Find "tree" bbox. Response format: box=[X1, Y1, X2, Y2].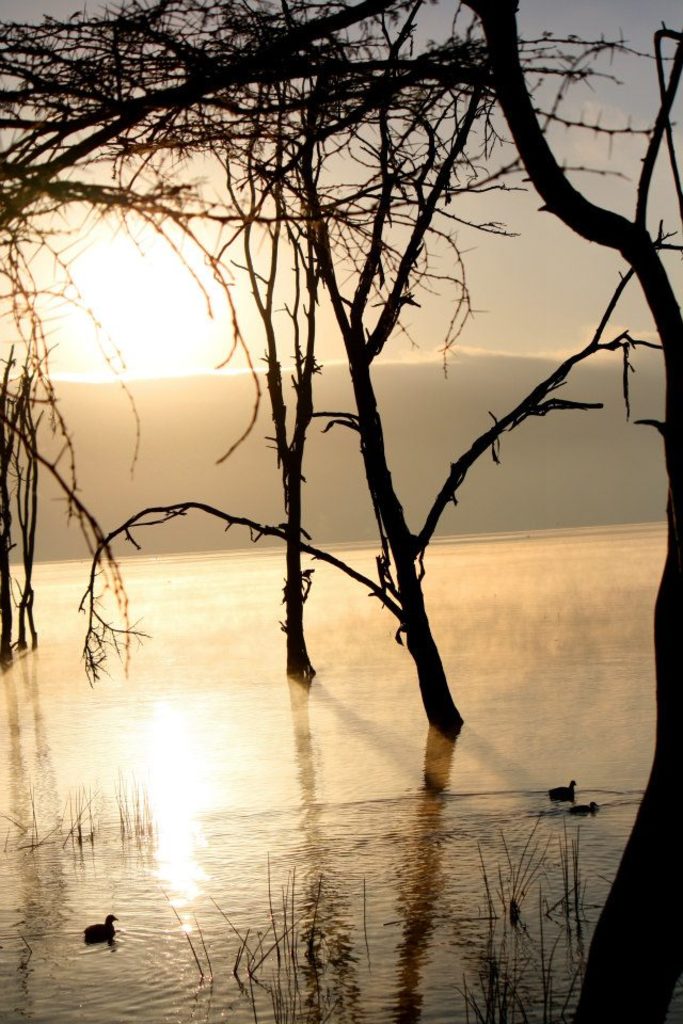
box=[0, 21, 682, 731].
